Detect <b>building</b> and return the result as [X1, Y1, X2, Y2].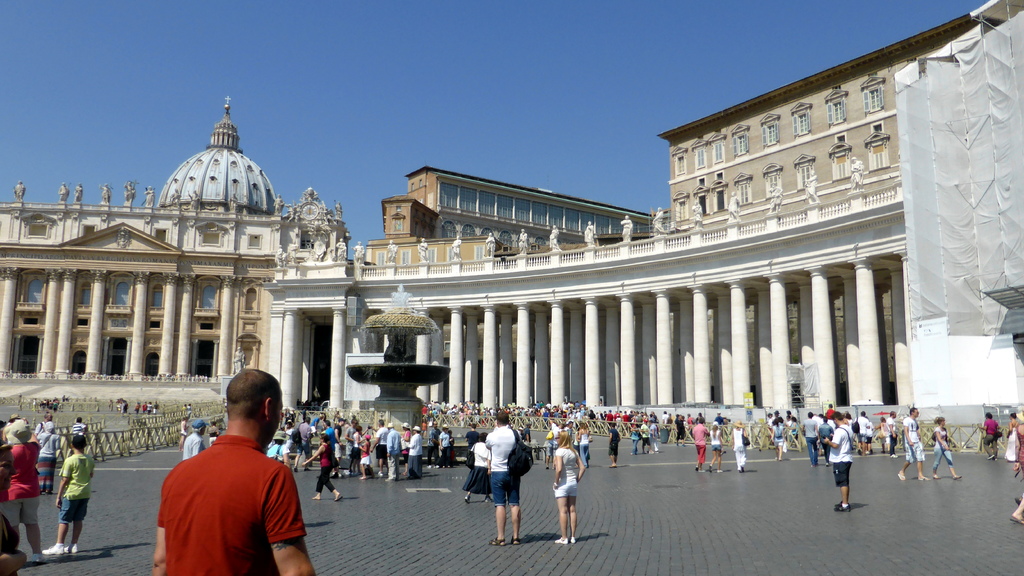
[0, 100, 349, 383].
